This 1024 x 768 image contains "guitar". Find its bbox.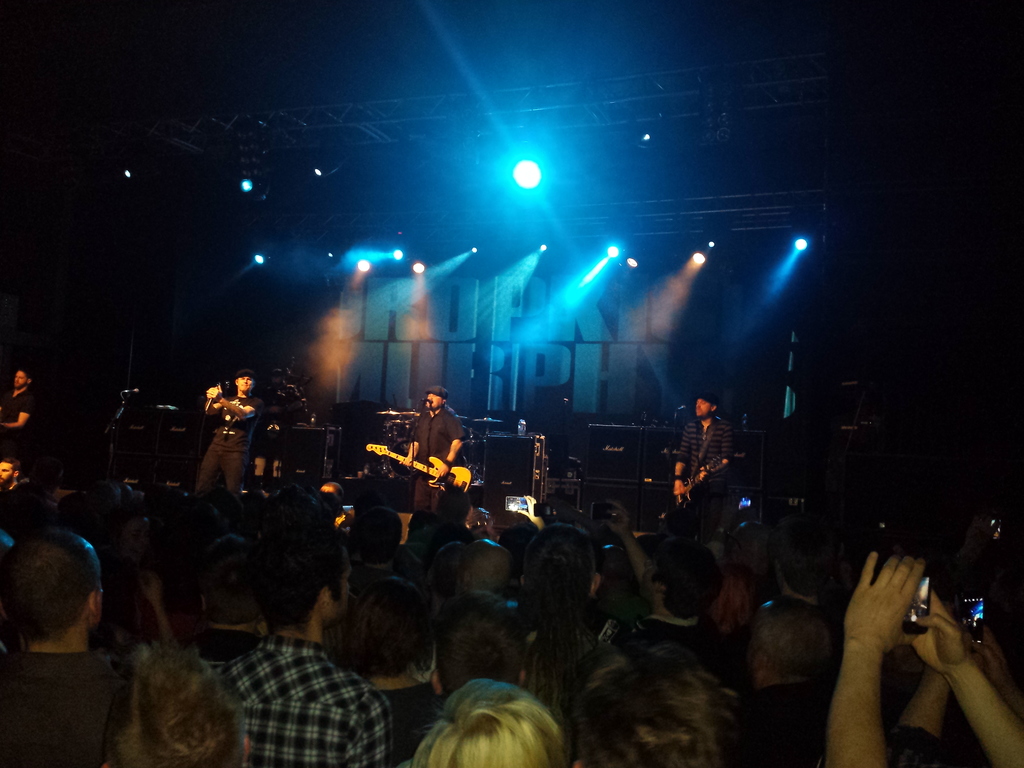
[373,447,474,497].
